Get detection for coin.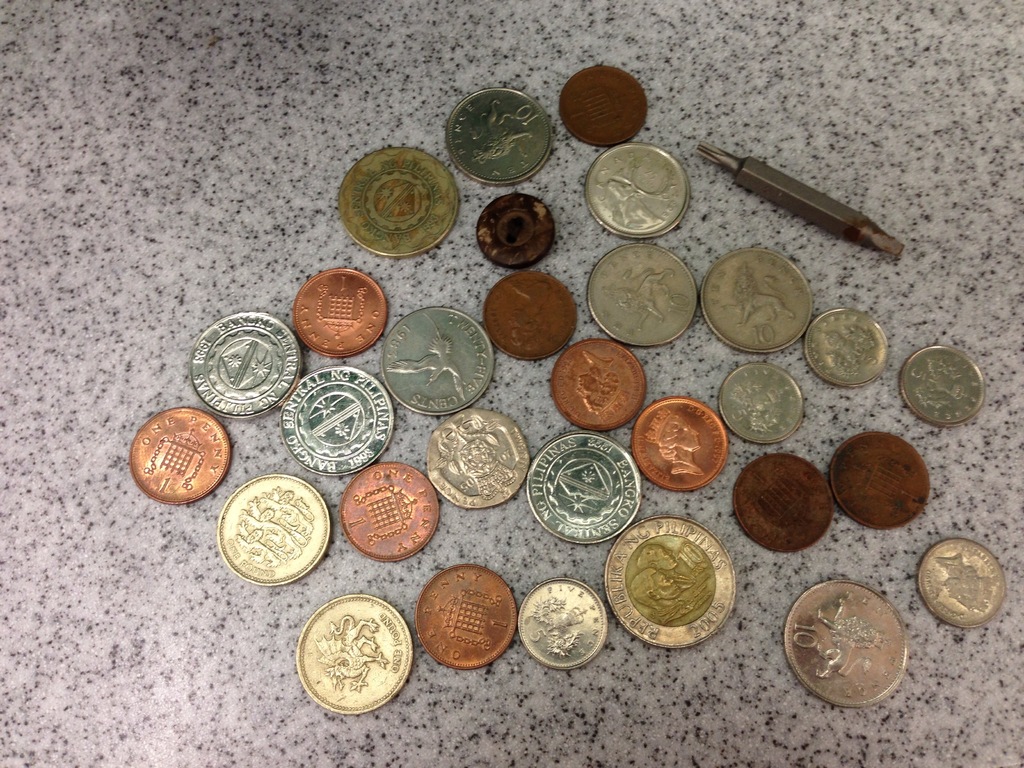
Detection: select_region(696, 244, 810, 353).
